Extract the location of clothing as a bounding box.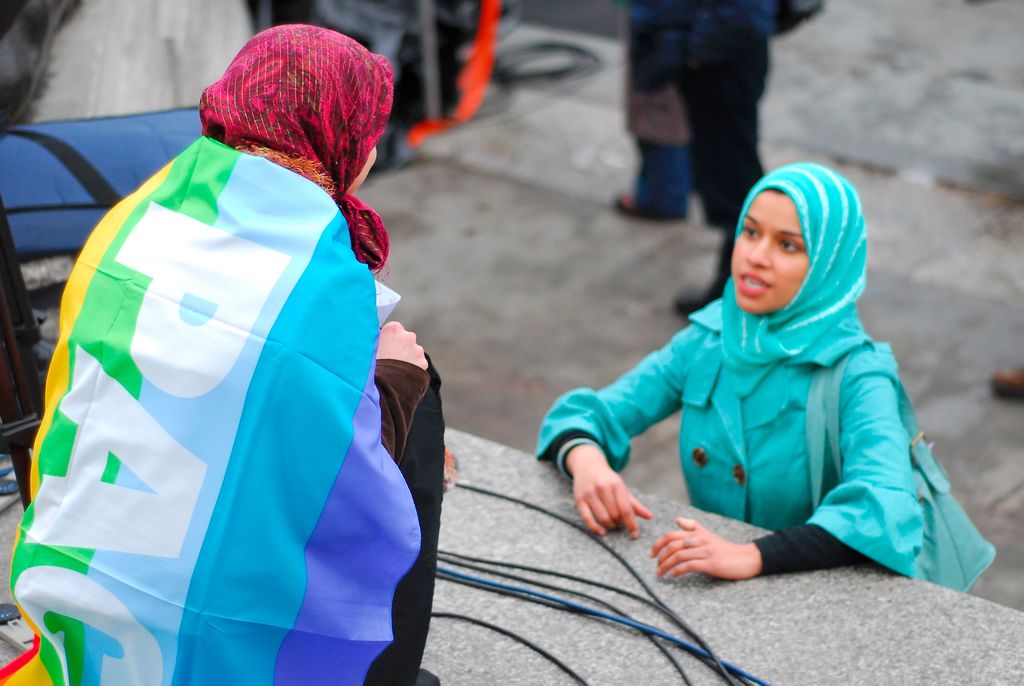
[17,71,401,683].
